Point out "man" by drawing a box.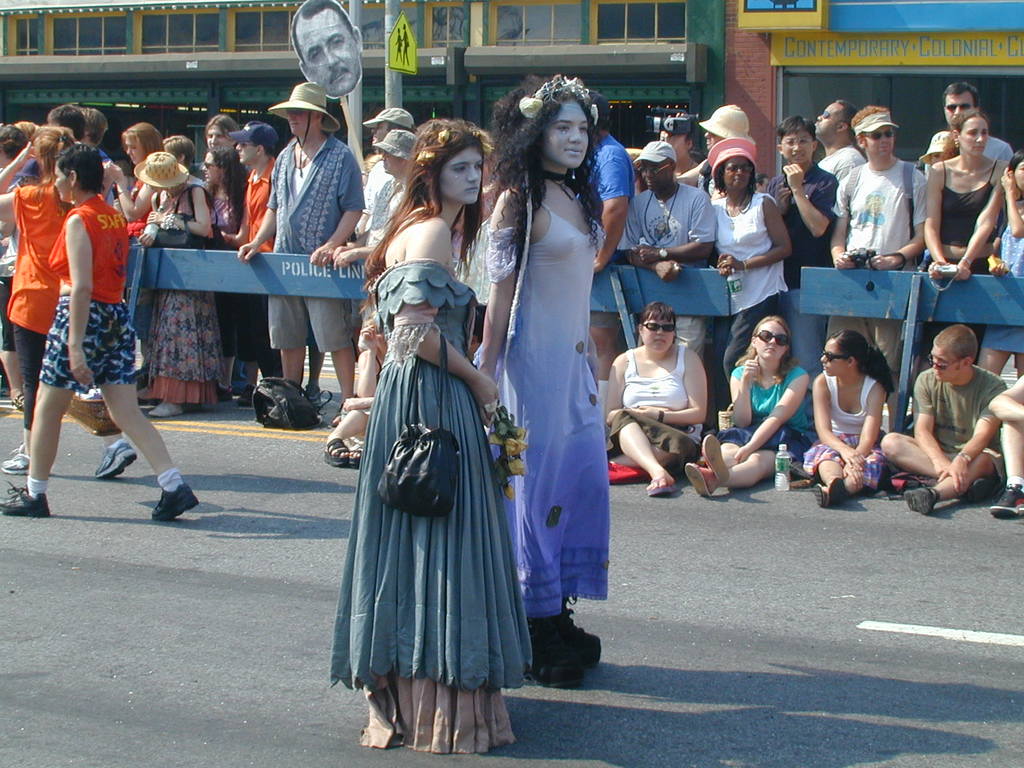
(left=769, top=110, right=845, bottom=282).
